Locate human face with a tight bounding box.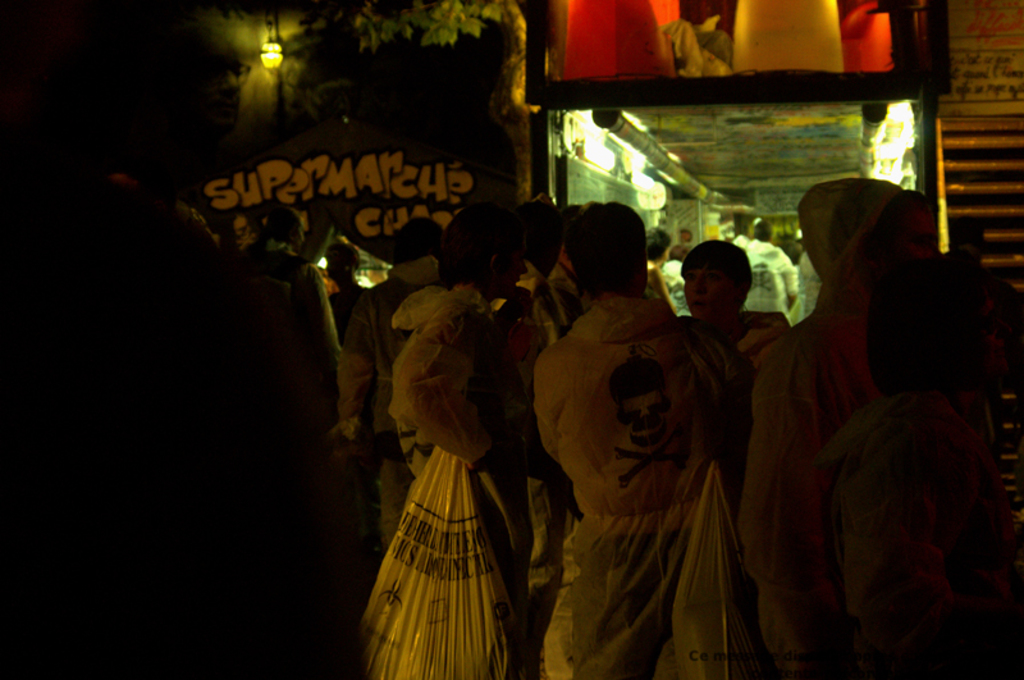
bbox(684, 269, 735, 328).
